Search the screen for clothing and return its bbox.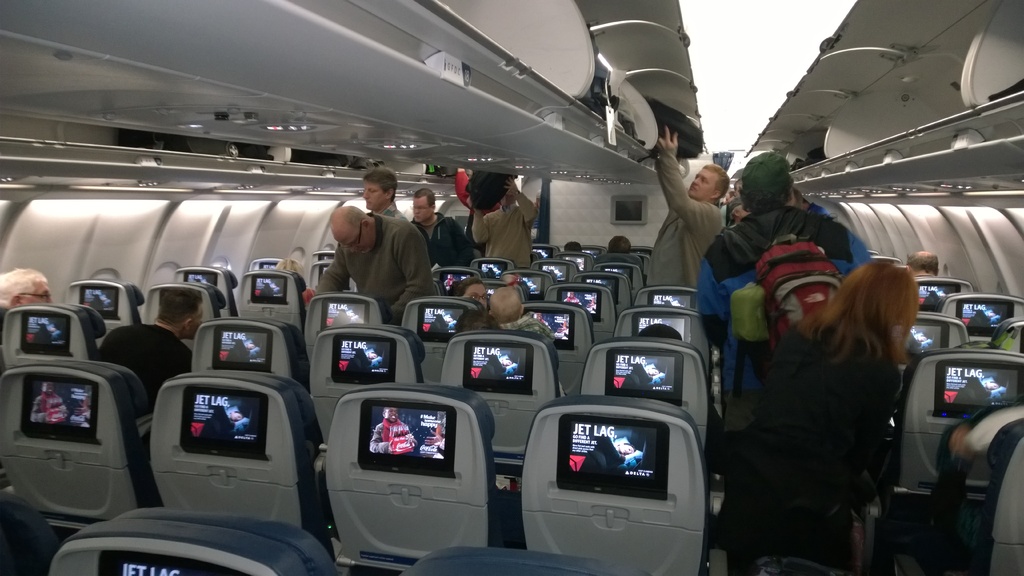
Found: [x1=303, y1=212, x2=437, y2=333].
